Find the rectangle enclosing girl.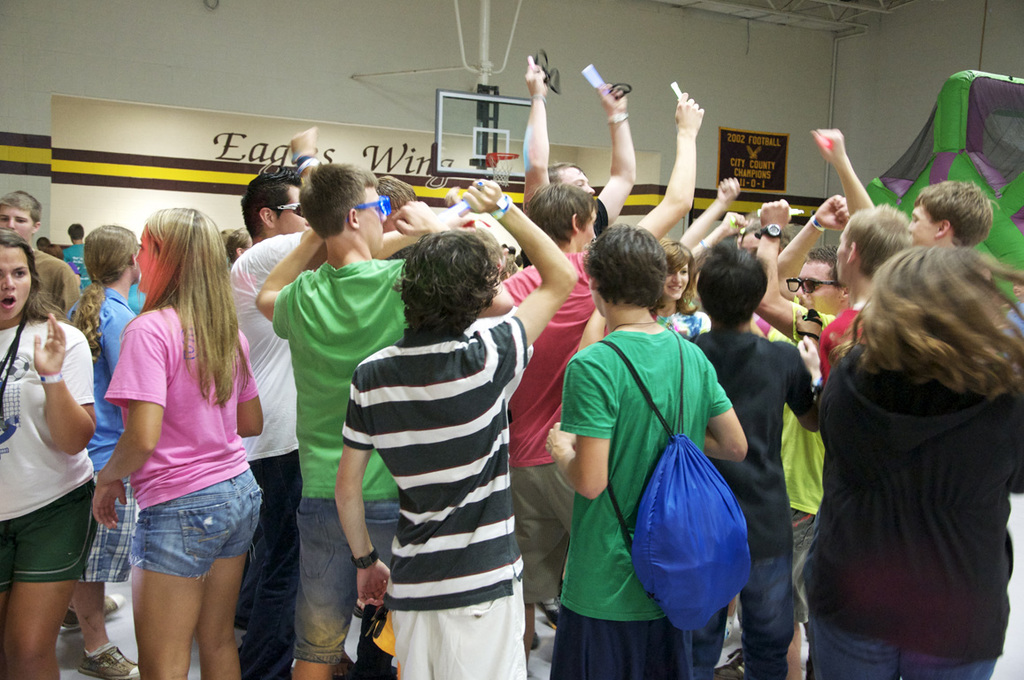
[661, 236, 705, 336].
